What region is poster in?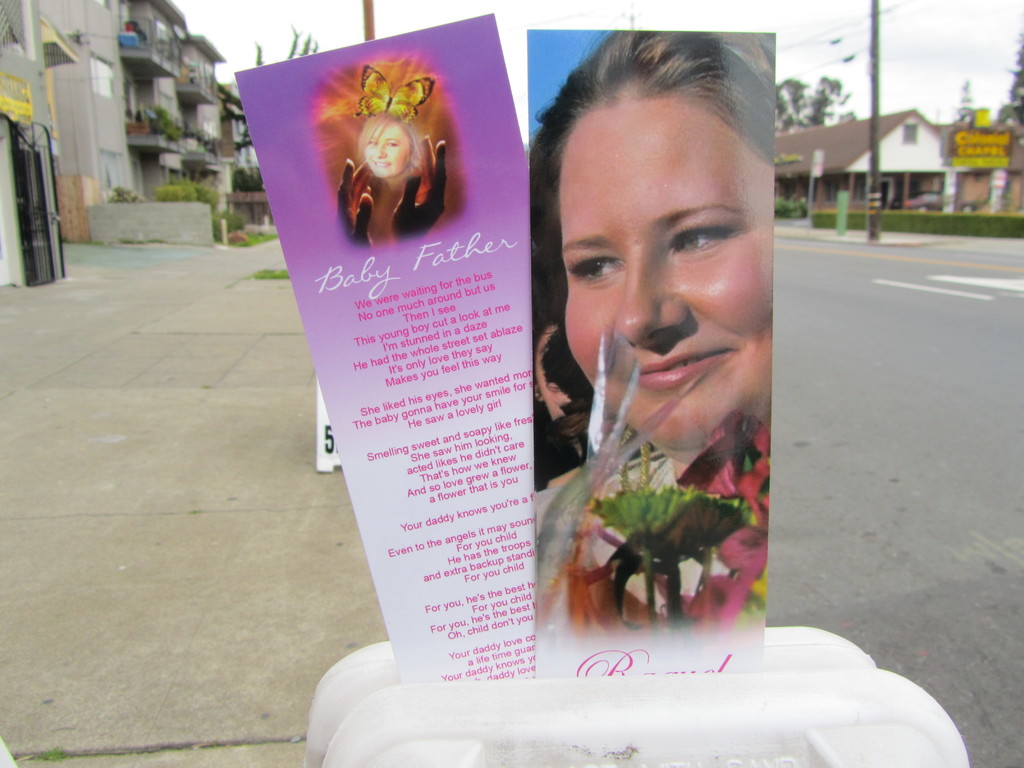
Rect(949, 120, 1014, 164).
